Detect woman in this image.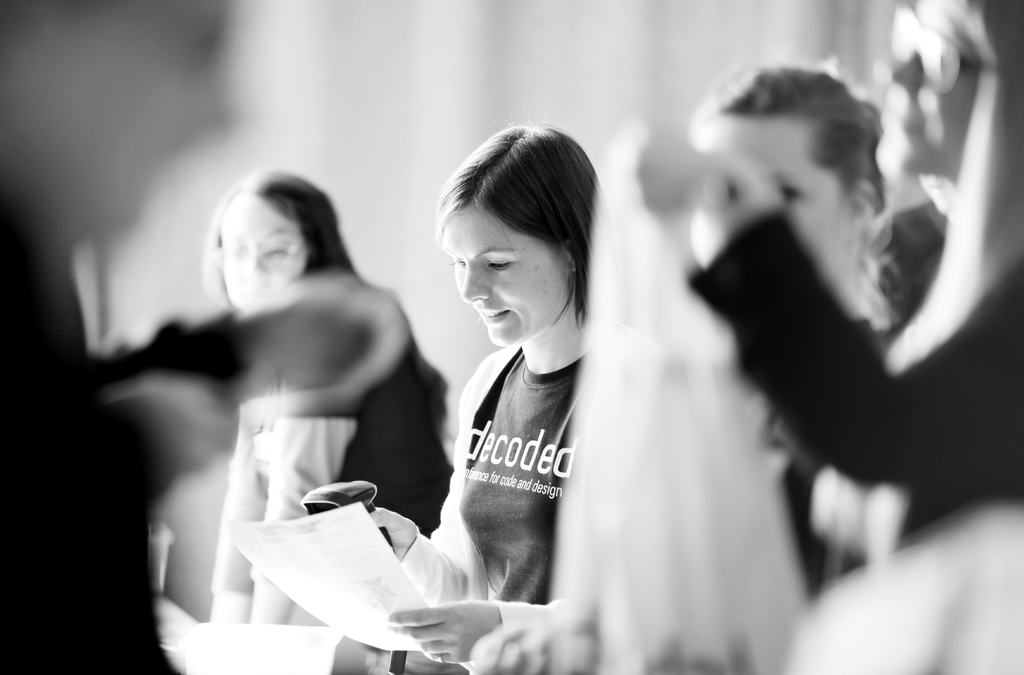
Detection: 362 116 609 674.
